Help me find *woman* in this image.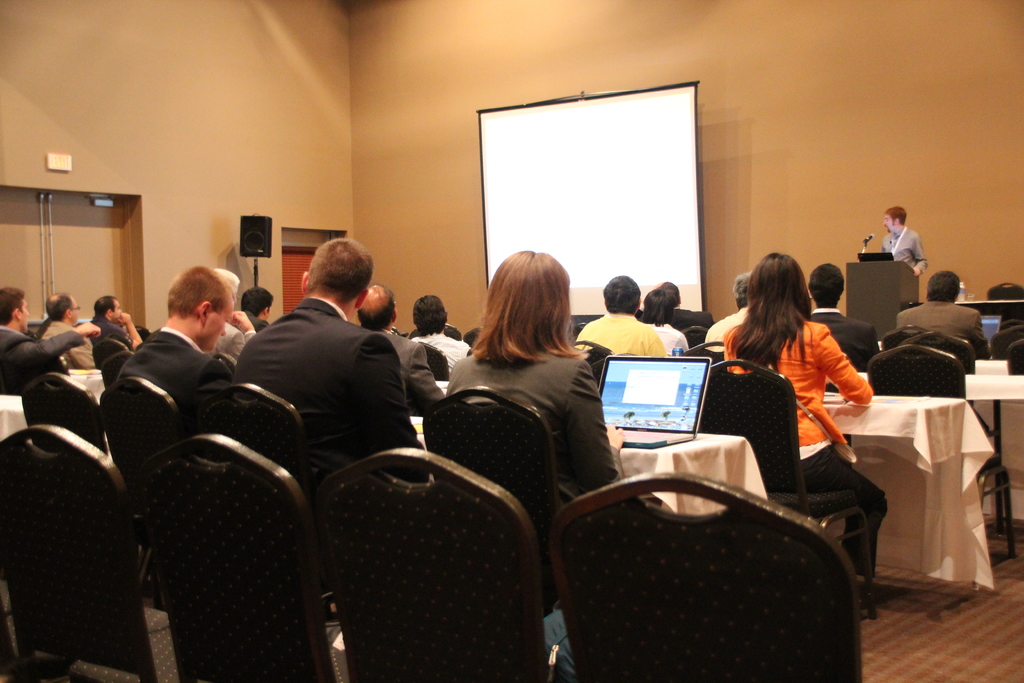
Found it: (left=644, top=288, right=703, bottom=361).
